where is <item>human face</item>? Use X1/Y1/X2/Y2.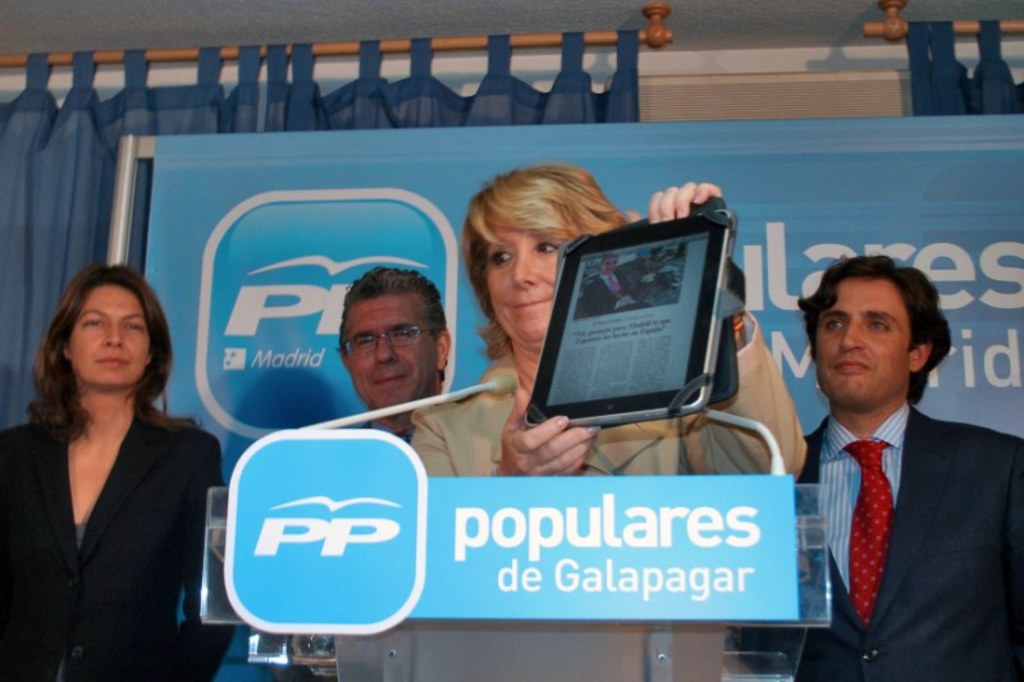
488/225/559/344.
